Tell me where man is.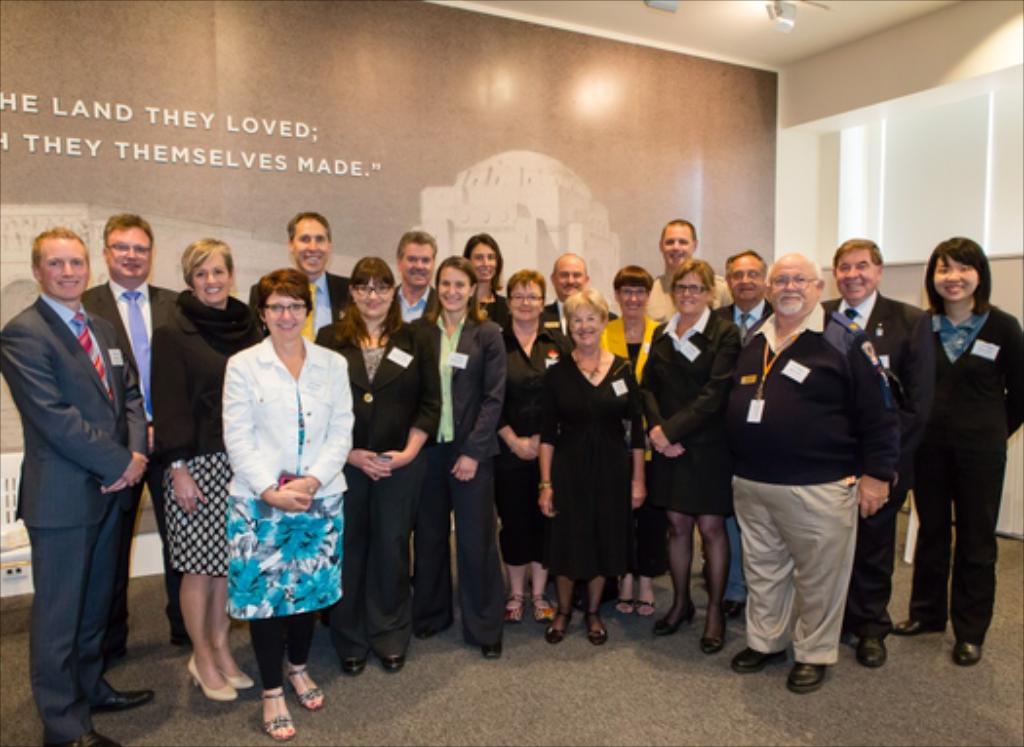
man is at left=392, top=230, right=439, bottom=324.
